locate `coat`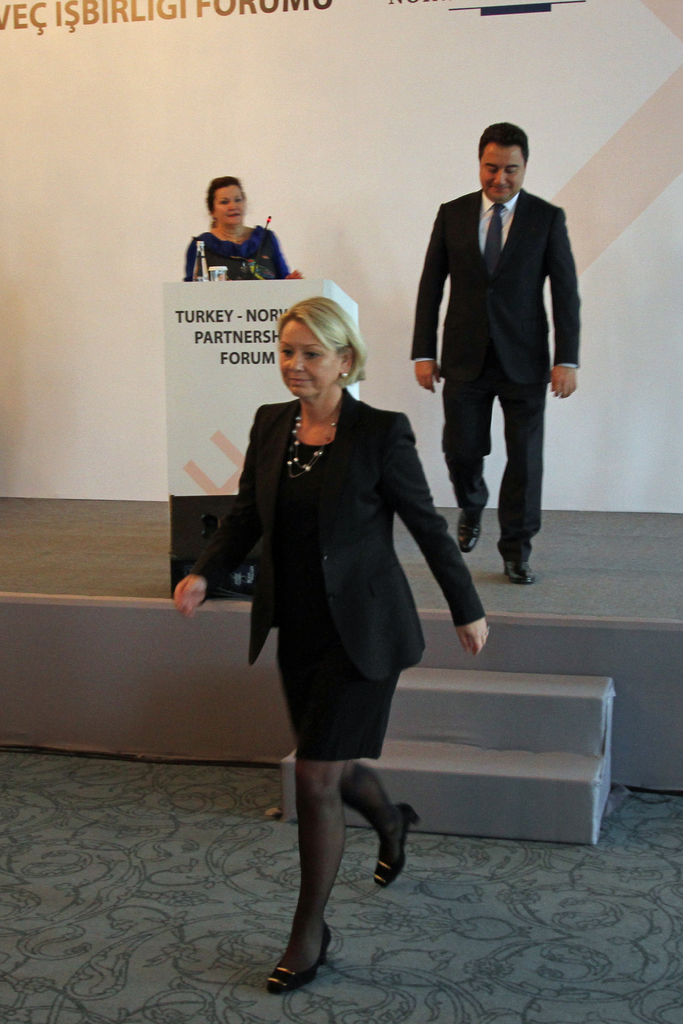
BBox(406, 188, 581, 383)
